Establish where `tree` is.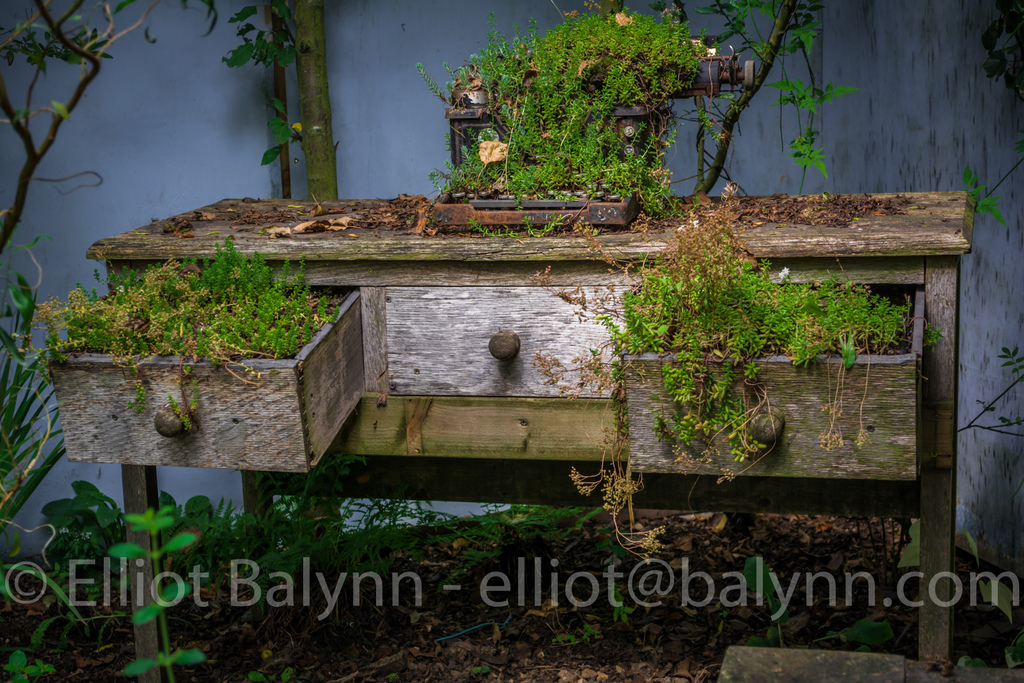
Established at region(440, 0, 840, 469).
